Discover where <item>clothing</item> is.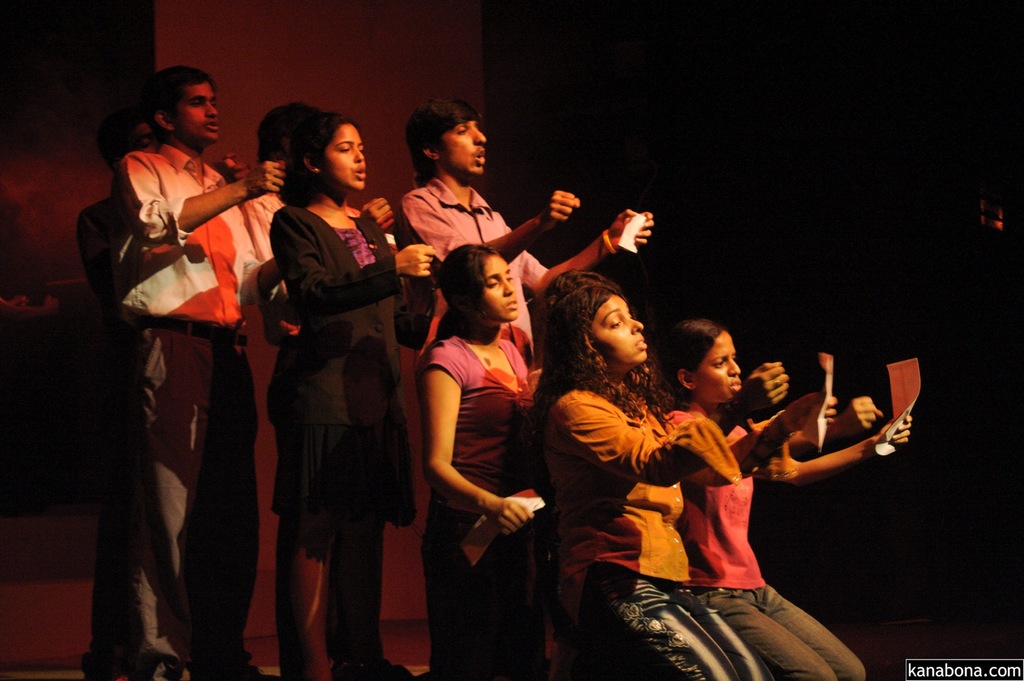
Discovered at box(107, 133, 269, 680).
